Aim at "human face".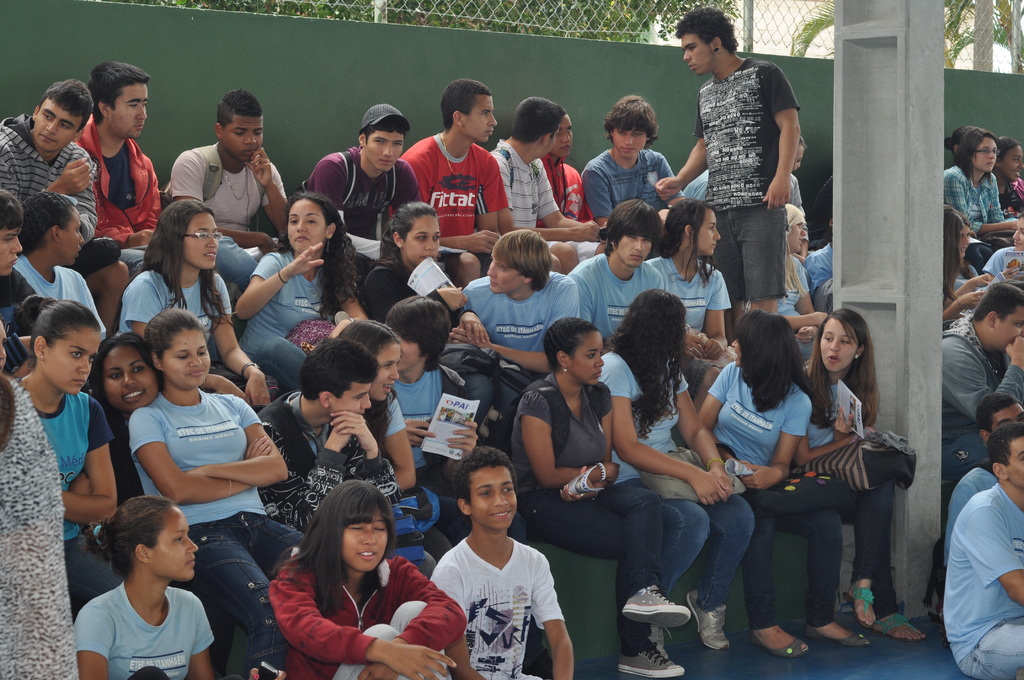
Aimed at {"x1": 816, "y1": 318, "x2": 858, "y2": 373}.
